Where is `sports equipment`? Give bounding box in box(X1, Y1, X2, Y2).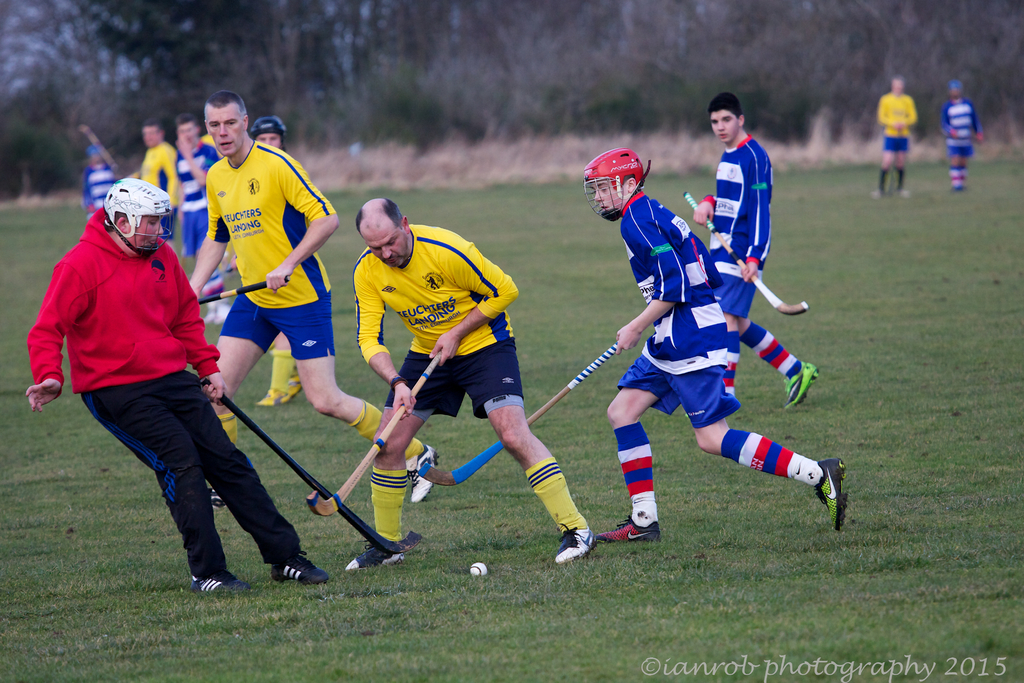
box(598, 520, 659, 544).
